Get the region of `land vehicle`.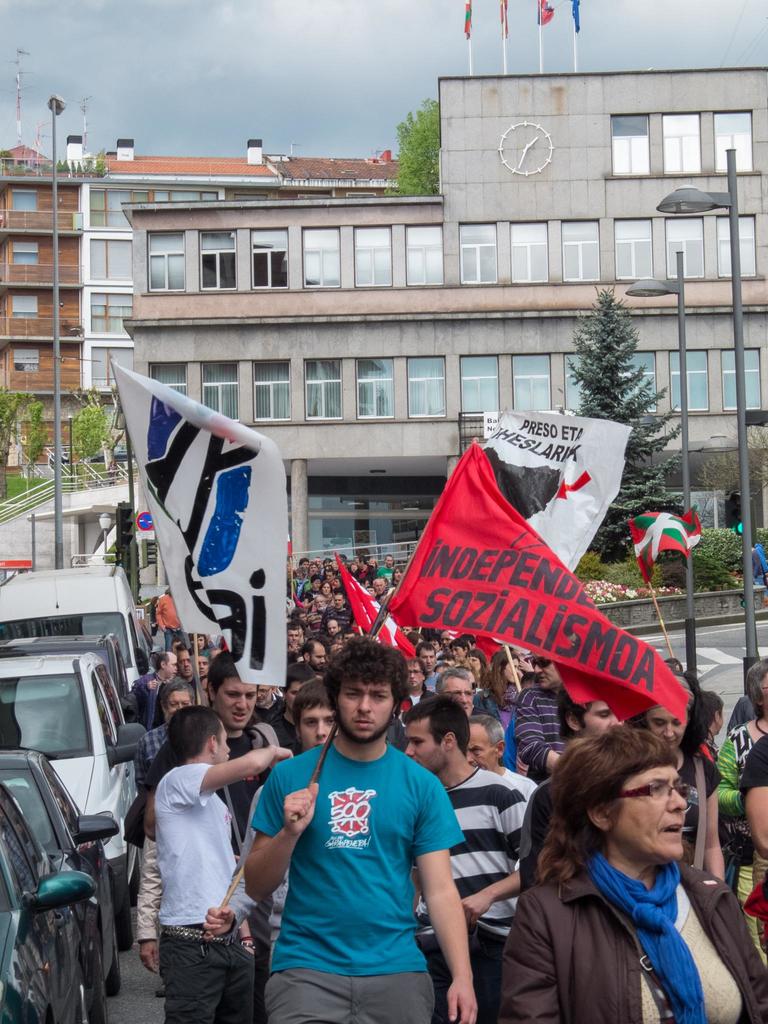
[x1=6, y1=757, x2=122, y2=998].
